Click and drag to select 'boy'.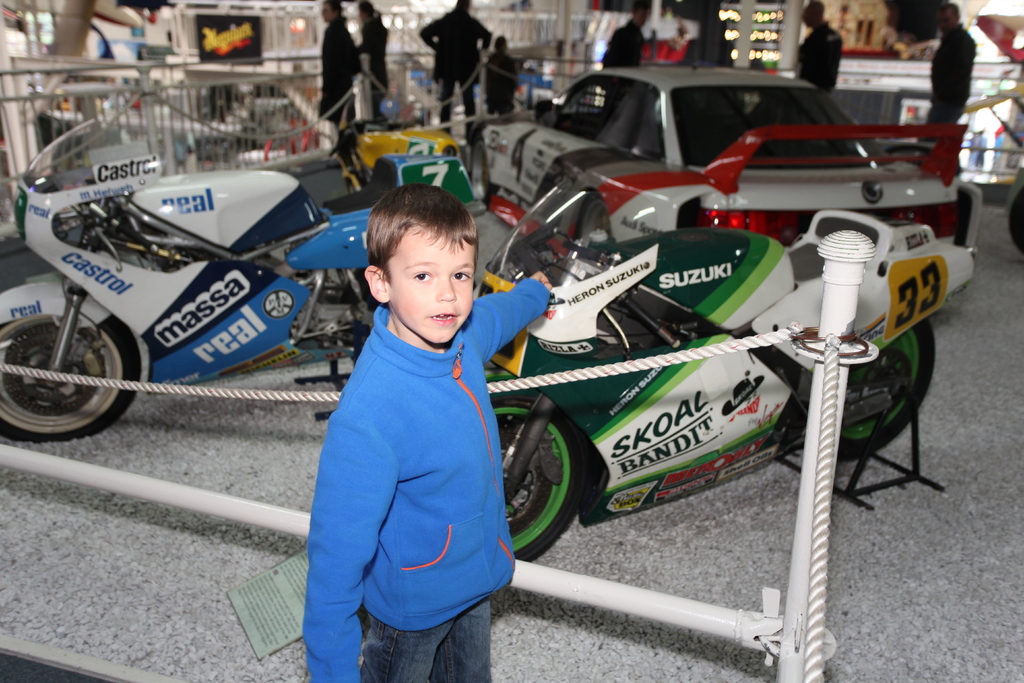
Selection: [left=292, top=157, right=527, bottom=669].
